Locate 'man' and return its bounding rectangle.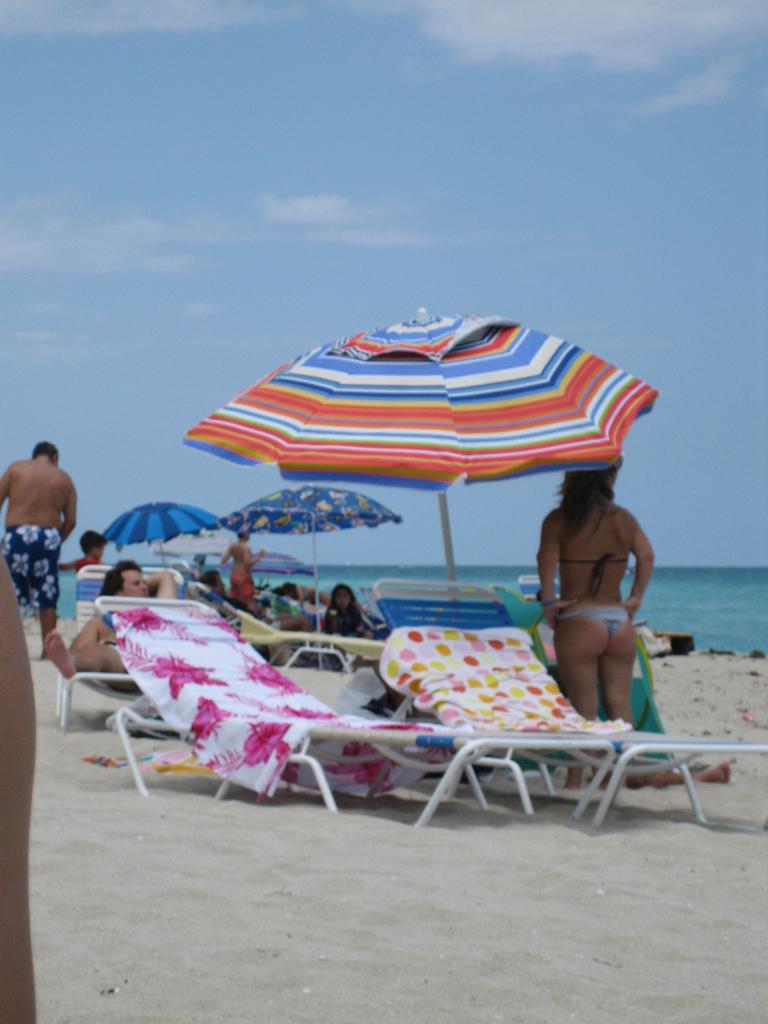
region(1, 417, 90, 616).
